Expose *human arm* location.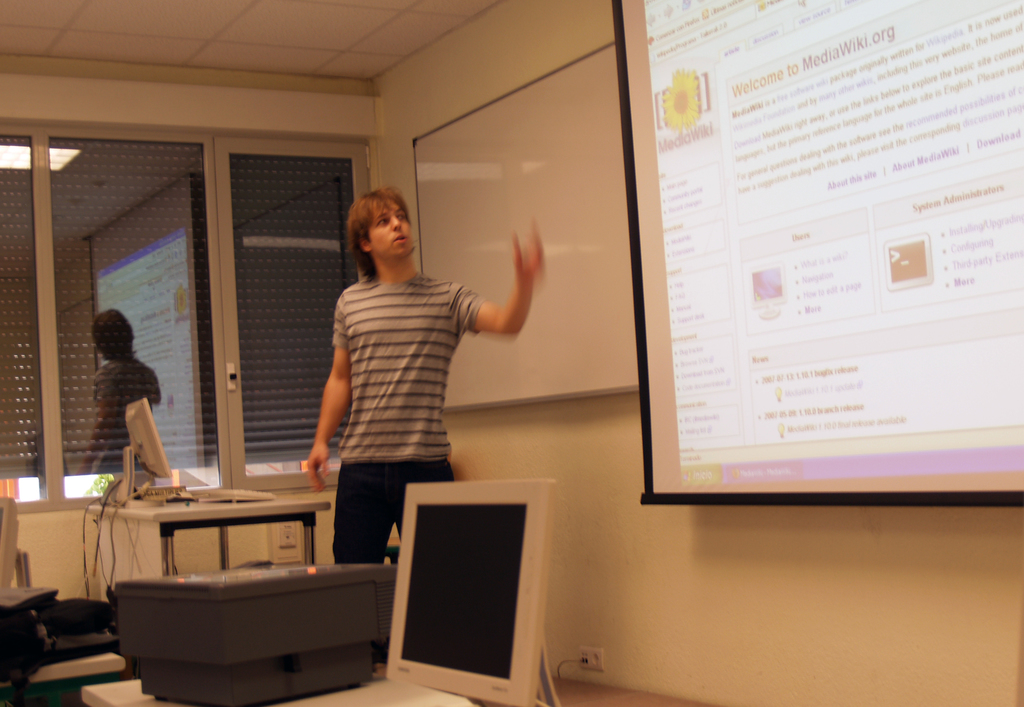
Exposed at <box>477,220,534,332</box>.
